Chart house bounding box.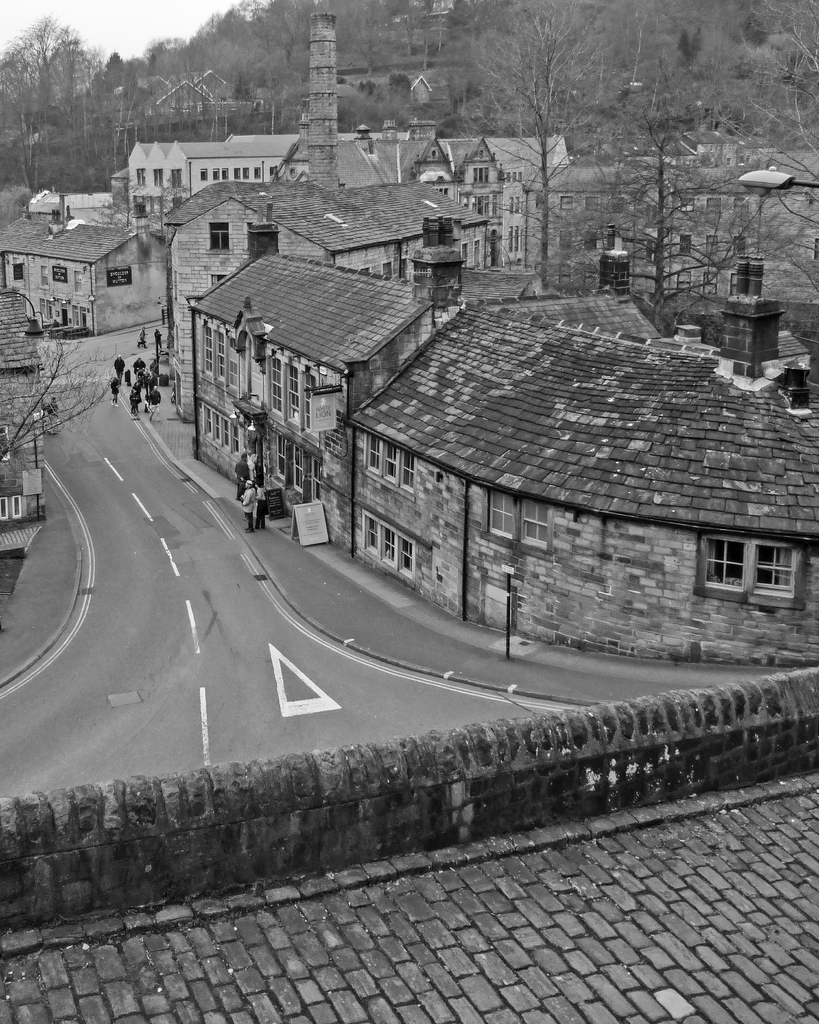
Charted: 10,188,122,230.
